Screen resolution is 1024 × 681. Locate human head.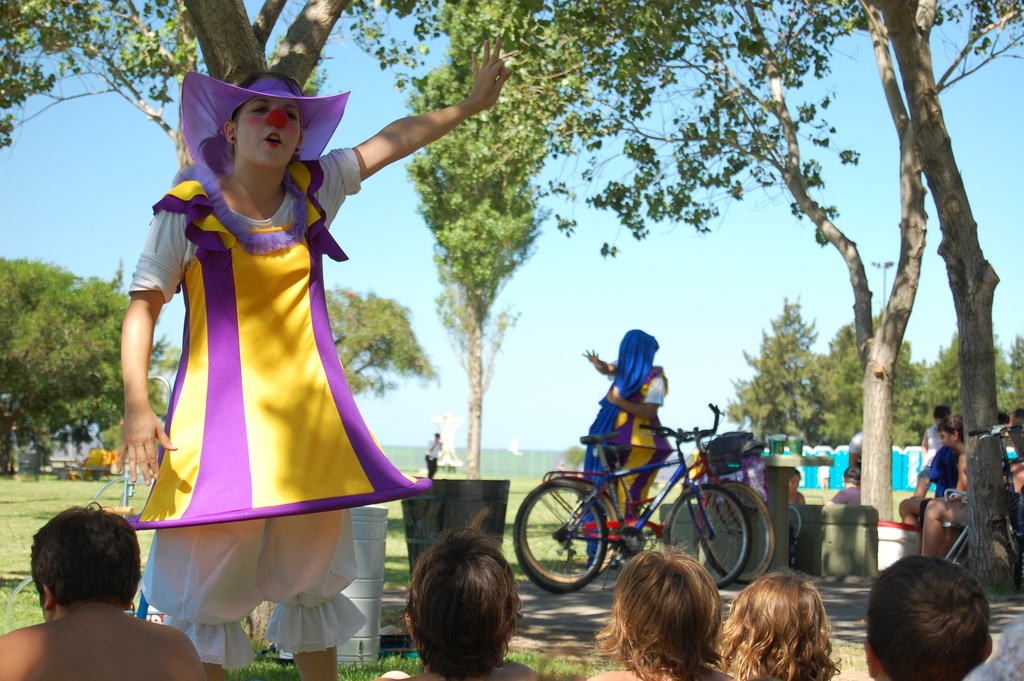
(left=931, top=406, right=950, bottom=425).
